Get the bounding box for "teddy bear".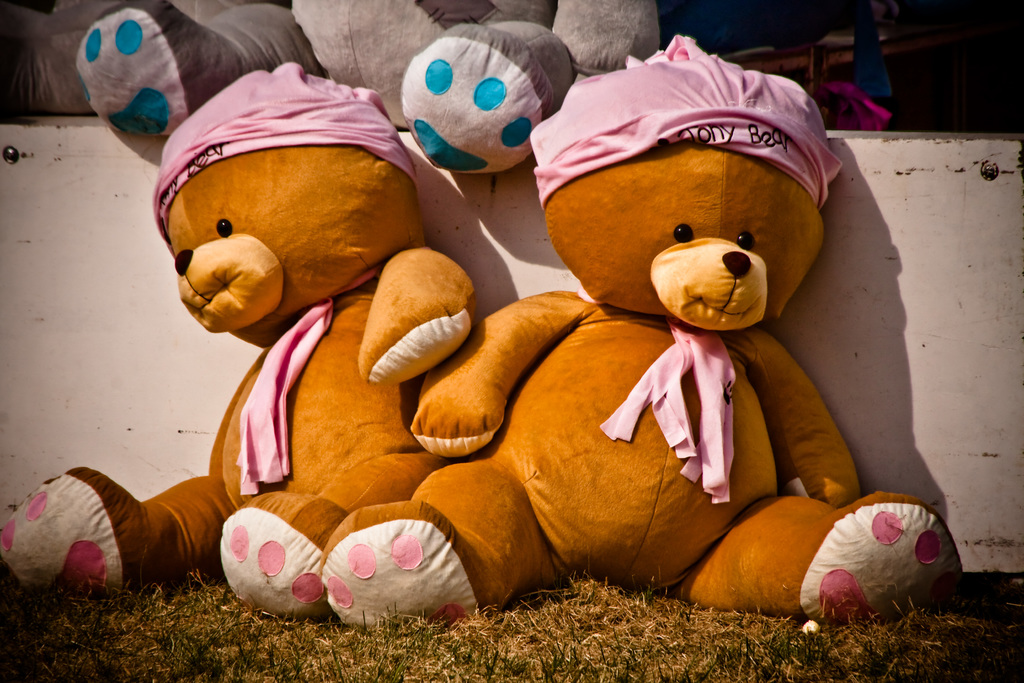
x1=72 y1=0 x2=661 y2=171.
